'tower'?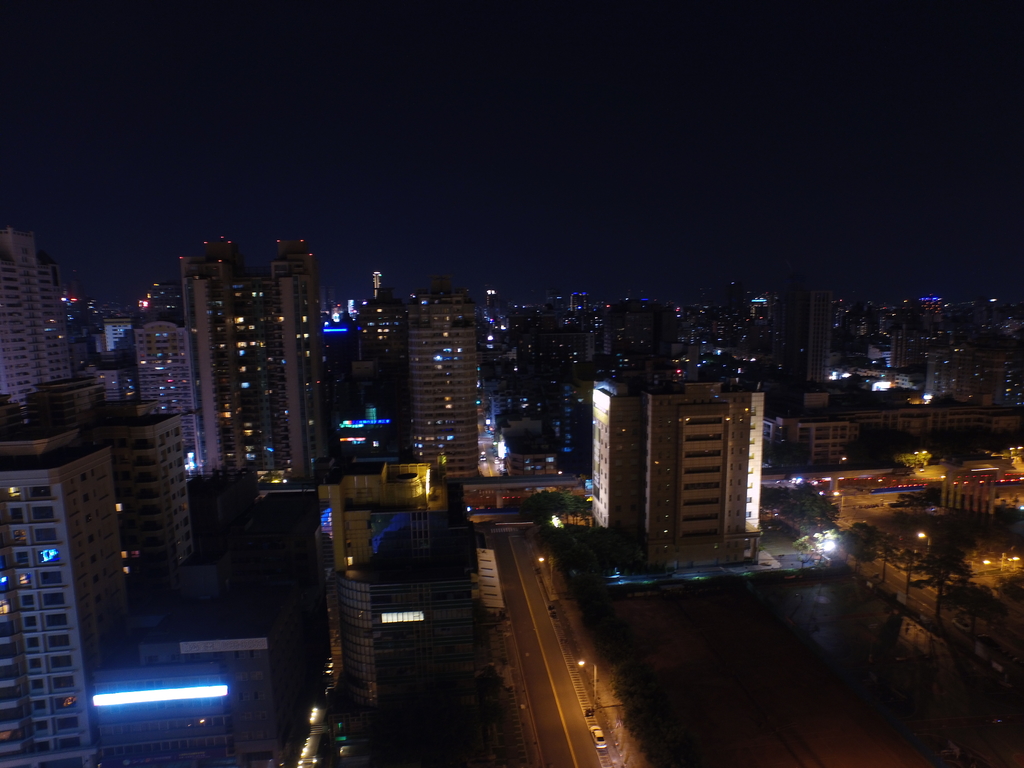
Rect(185, 236, 332, 468)
